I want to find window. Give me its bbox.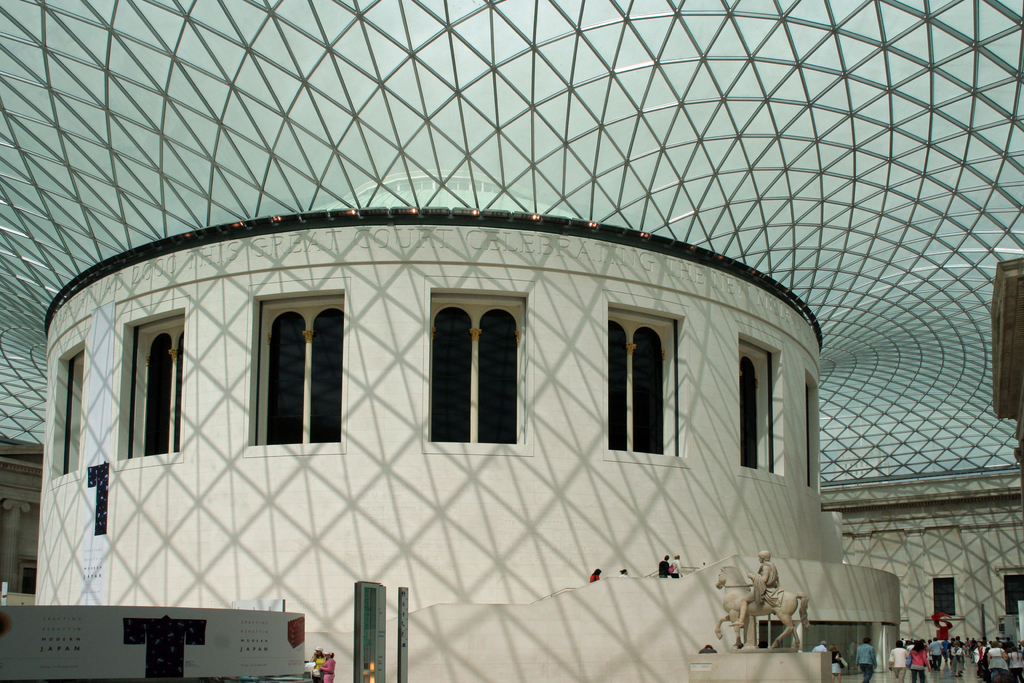
(16, 563, 38, 595).
